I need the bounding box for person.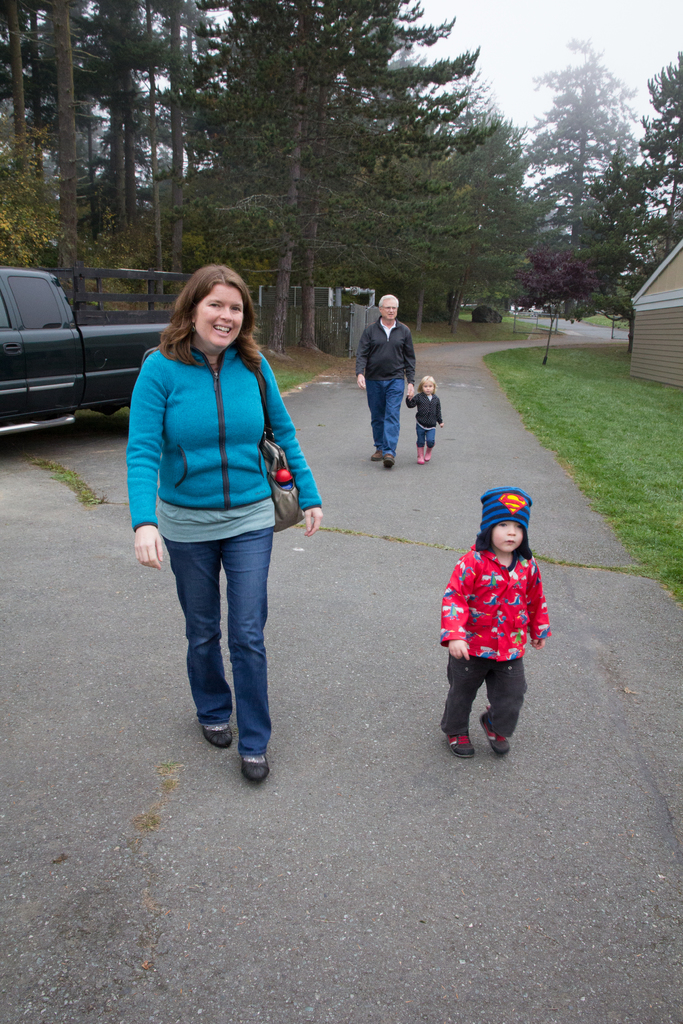
Here it is: pyautogui.locateOnScreen(438, 470, 549, 771).
